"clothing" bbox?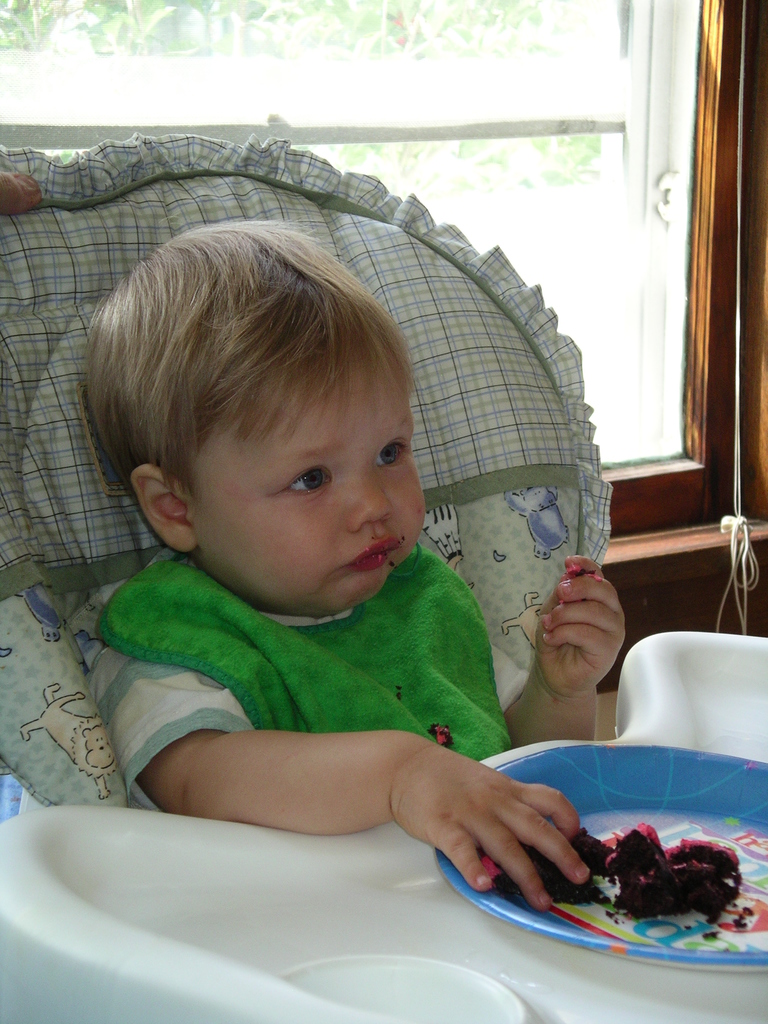
locate(92, 537, 527, 814)
